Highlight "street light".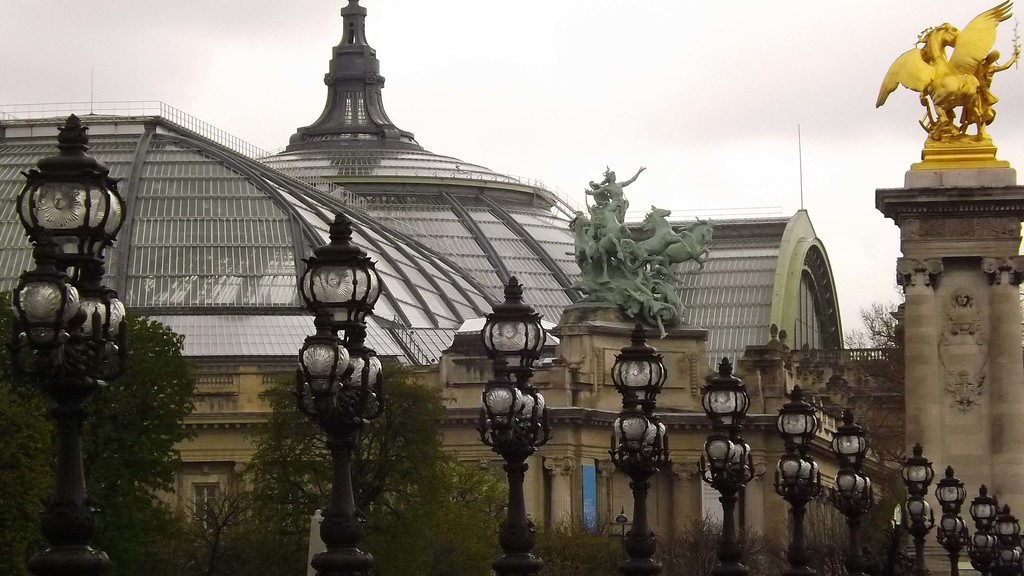
Highlighted region: bbox=(939, 467, 971, 575).
